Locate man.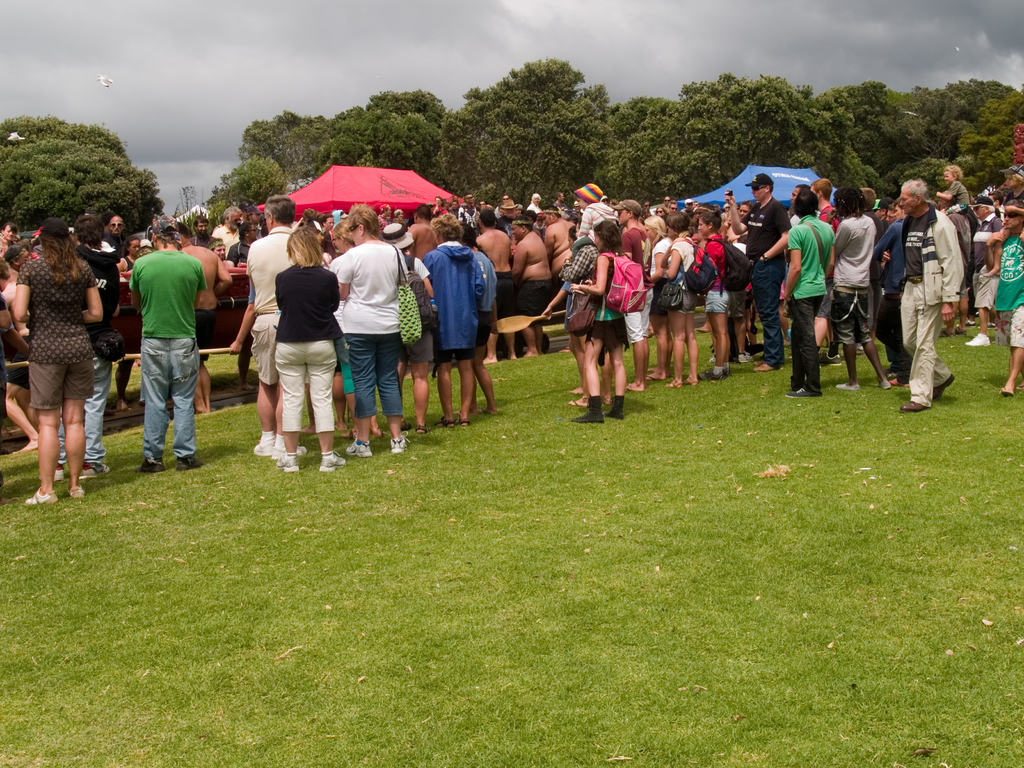
Bounding box: [left=515, top=213, right=552, bottom=358].
